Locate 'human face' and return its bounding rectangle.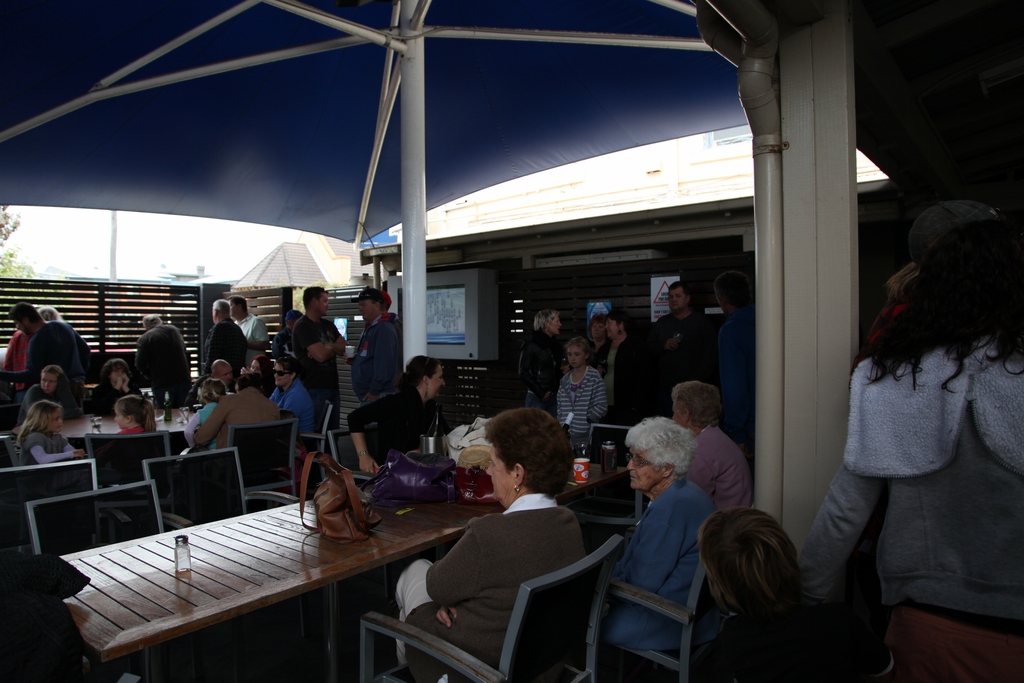
l=228, t=299, r=242, b=320.
